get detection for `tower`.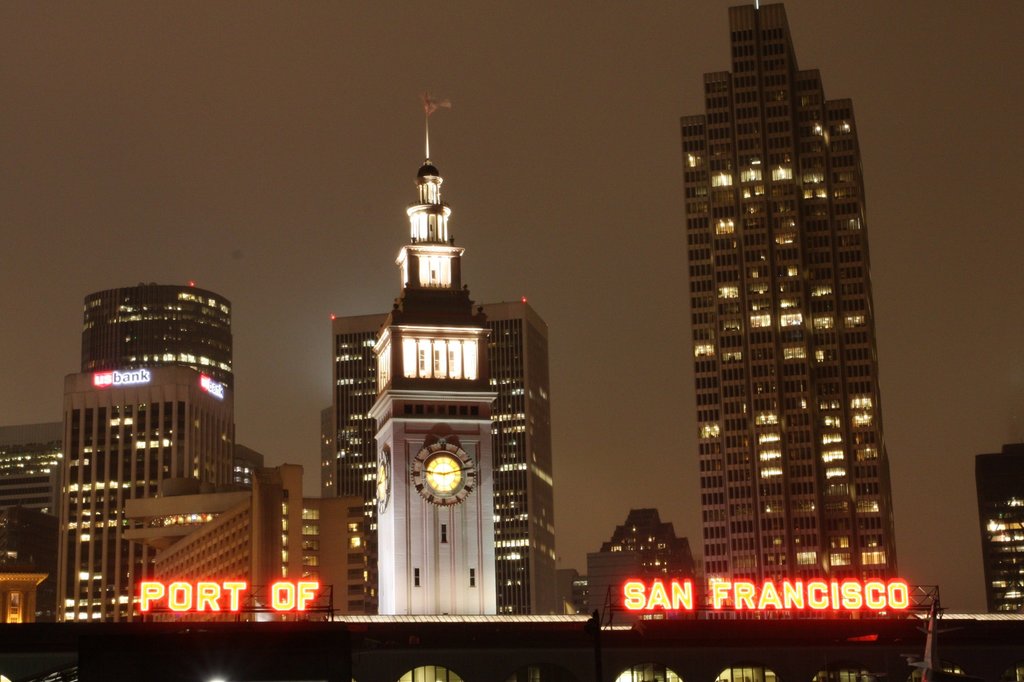
Detection: bbox=[327, 308, 558, 619].
